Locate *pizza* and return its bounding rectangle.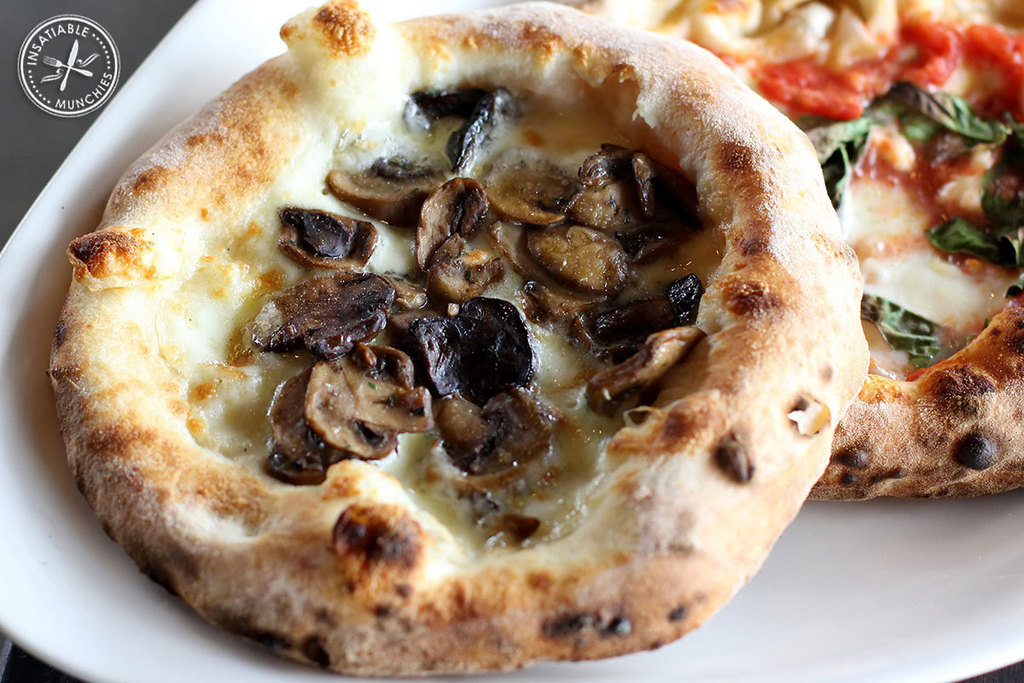
43,0,870,680.
